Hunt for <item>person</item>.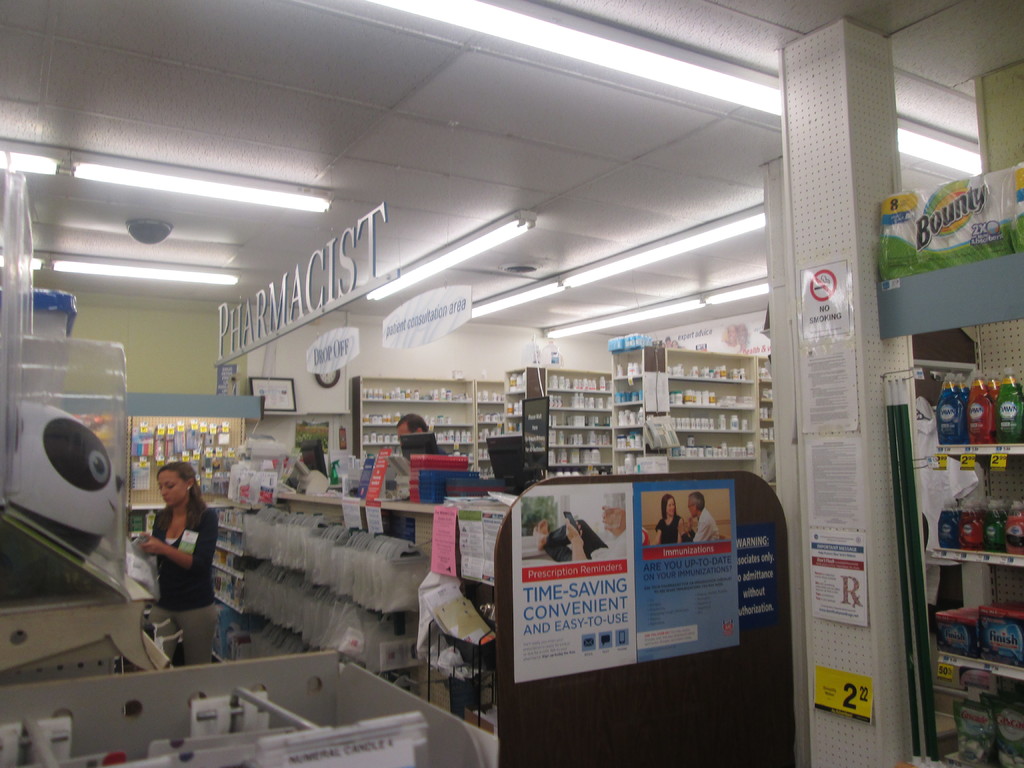
Hunted down at bbox(396, 414, 449, 452).
